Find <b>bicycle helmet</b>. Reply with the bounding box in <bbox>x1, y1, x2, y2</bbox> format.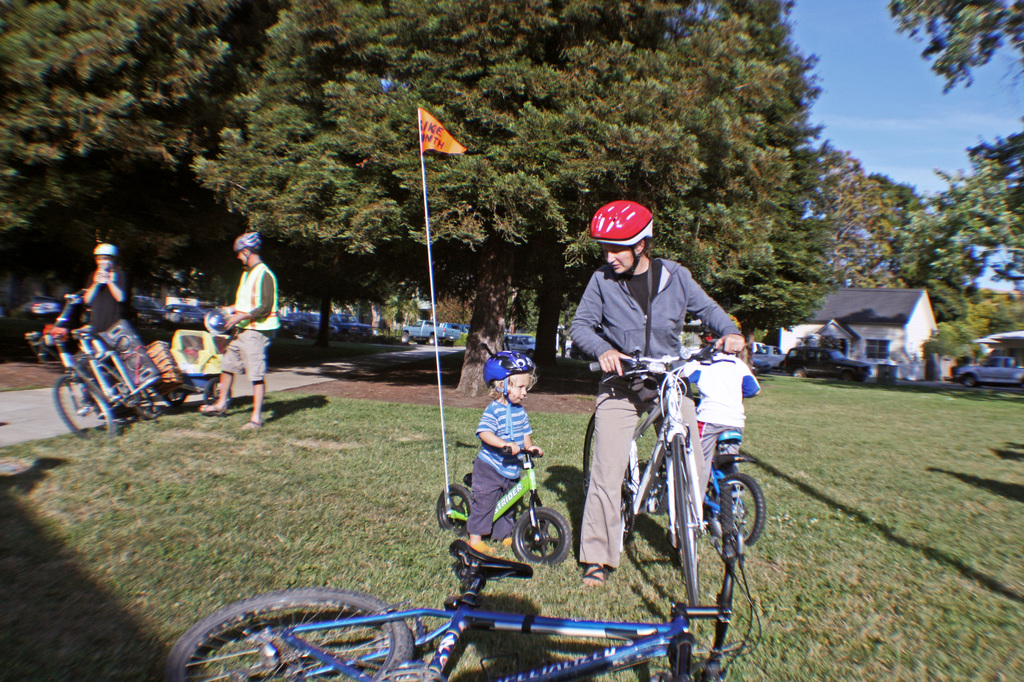
<bbox>593, 197, 661, 277</bbox>.
